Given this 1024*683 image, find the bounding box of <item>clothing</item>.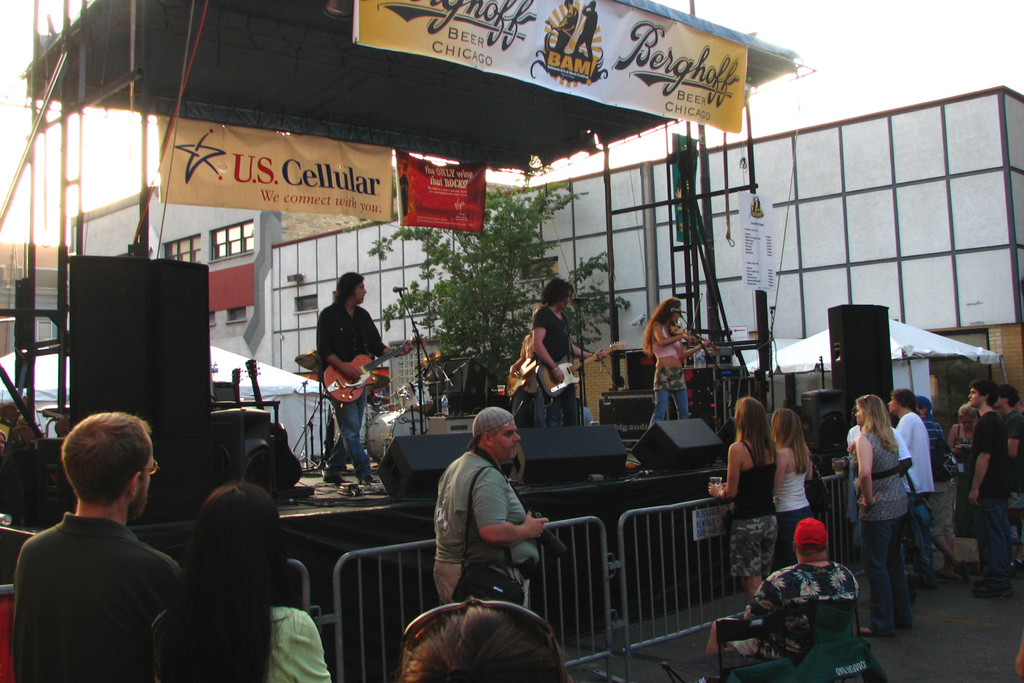
(left=719, top=560, right=864, bottom=664).
